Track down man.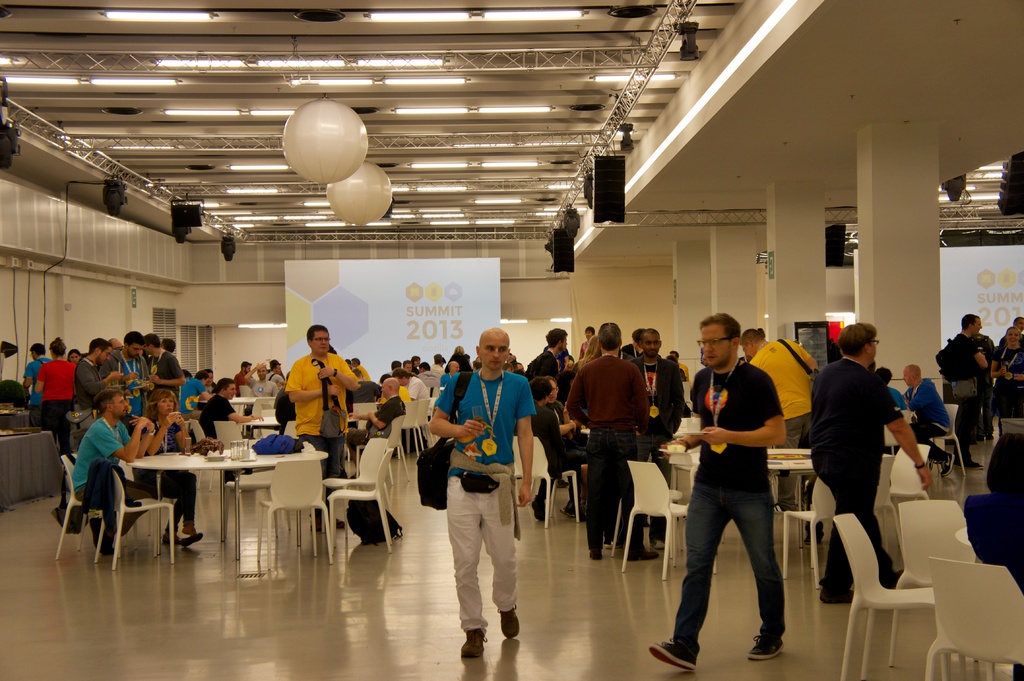
Tracked to {"x1": 814, "y1": 323, "x2": 933, "y2": 600}.
